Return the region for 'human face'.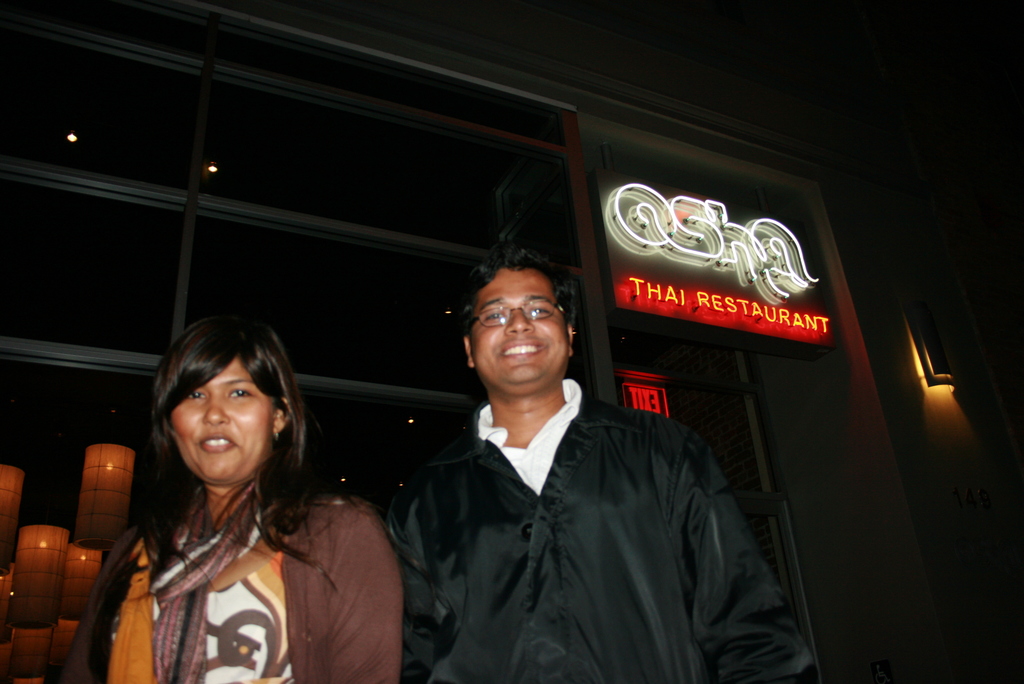
{"left": 465, "top": 268, "right": 573, "bottom": 394}.
